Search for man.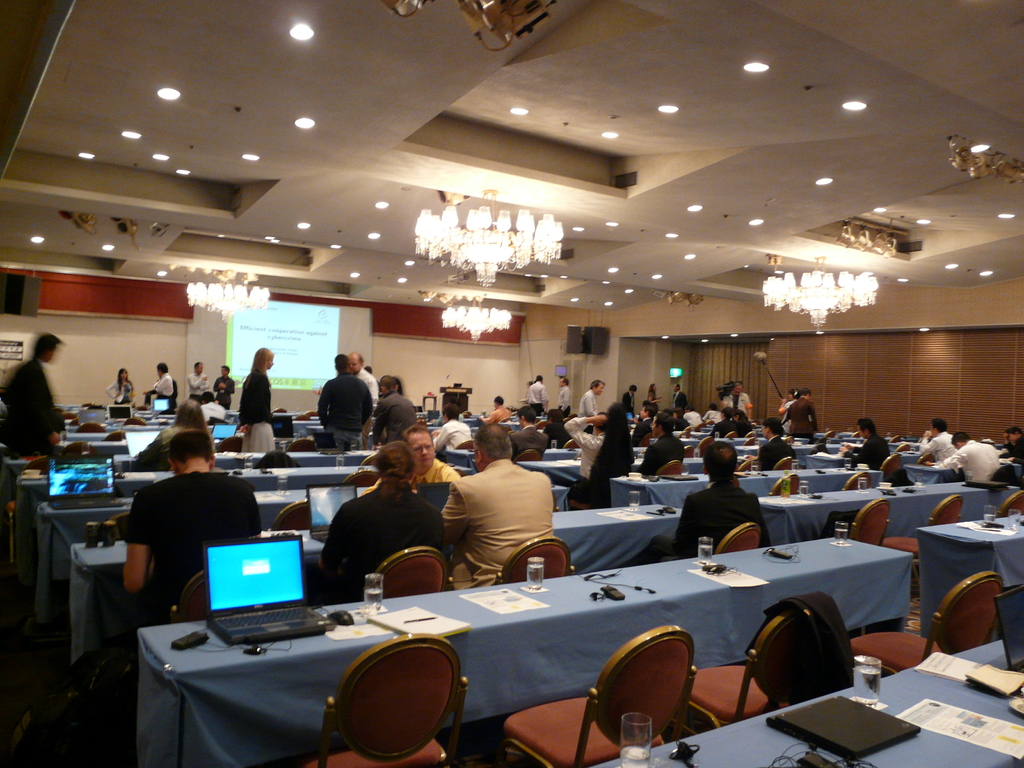
Found at 575,381,603,420.
